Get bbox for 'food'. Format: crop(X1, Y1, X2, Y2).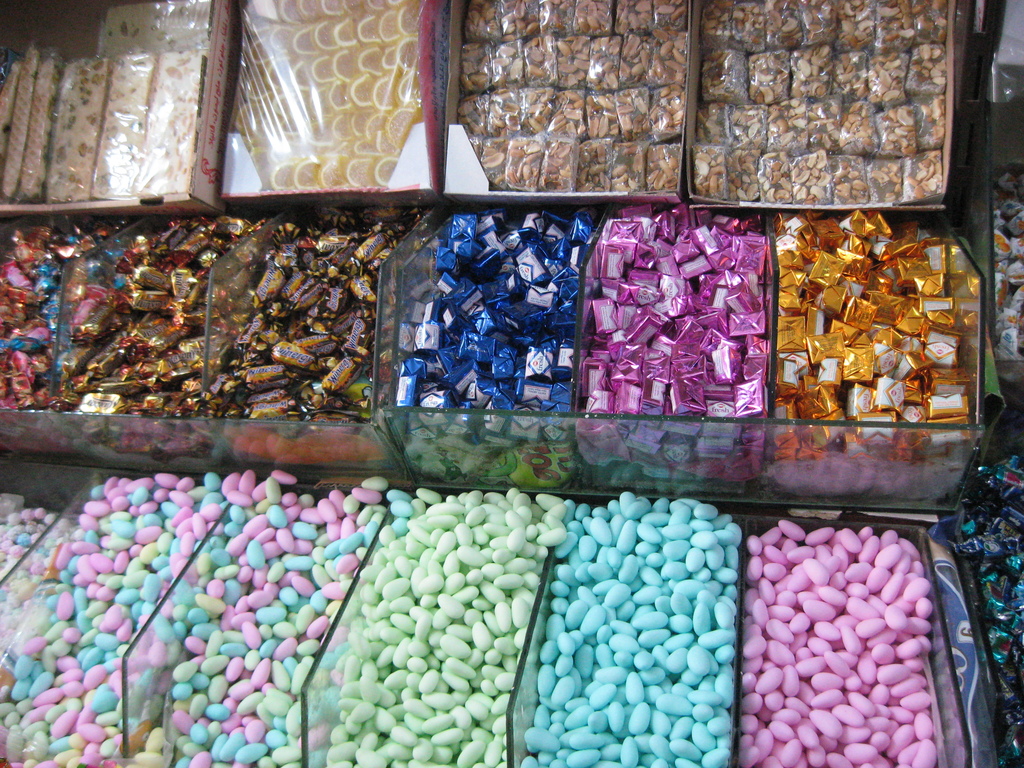
crop(767, 202, 972, 504).
